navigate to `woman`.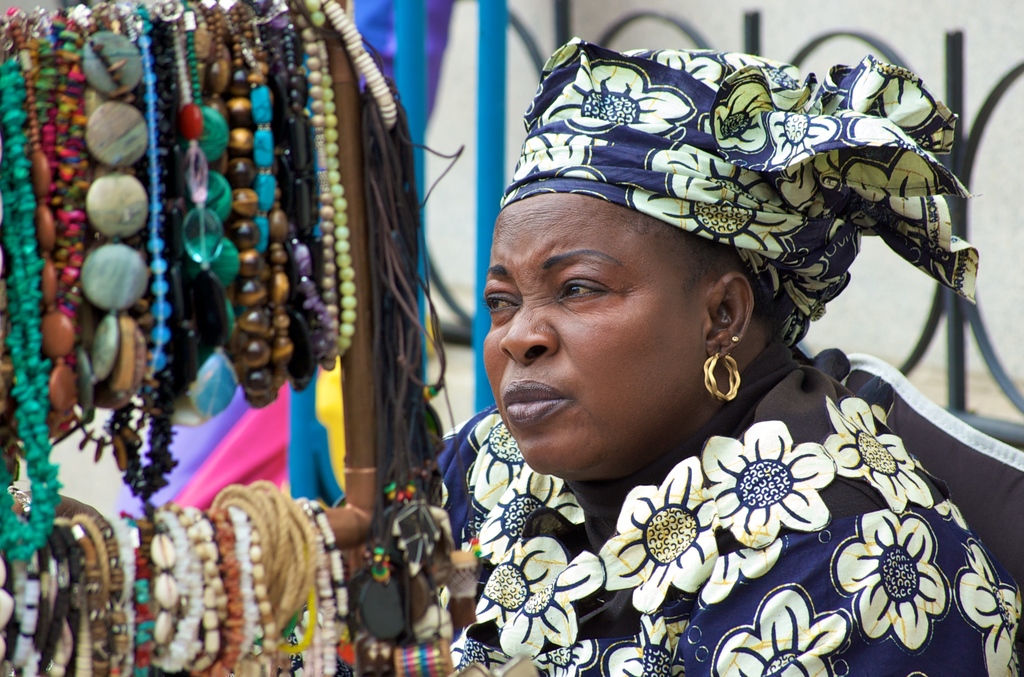
Navigation target: <region>387, 32, 1023, 665</region>.
